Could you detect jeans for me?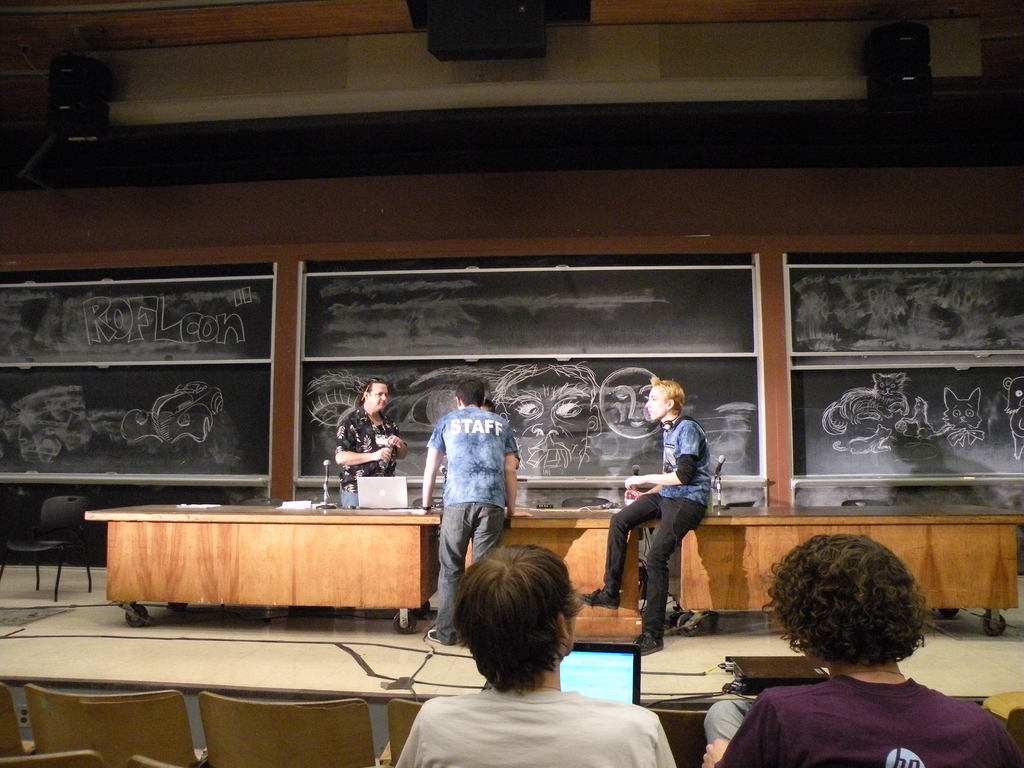
Detection result: [x1=599, y1=490, x2=706, y2=639].
